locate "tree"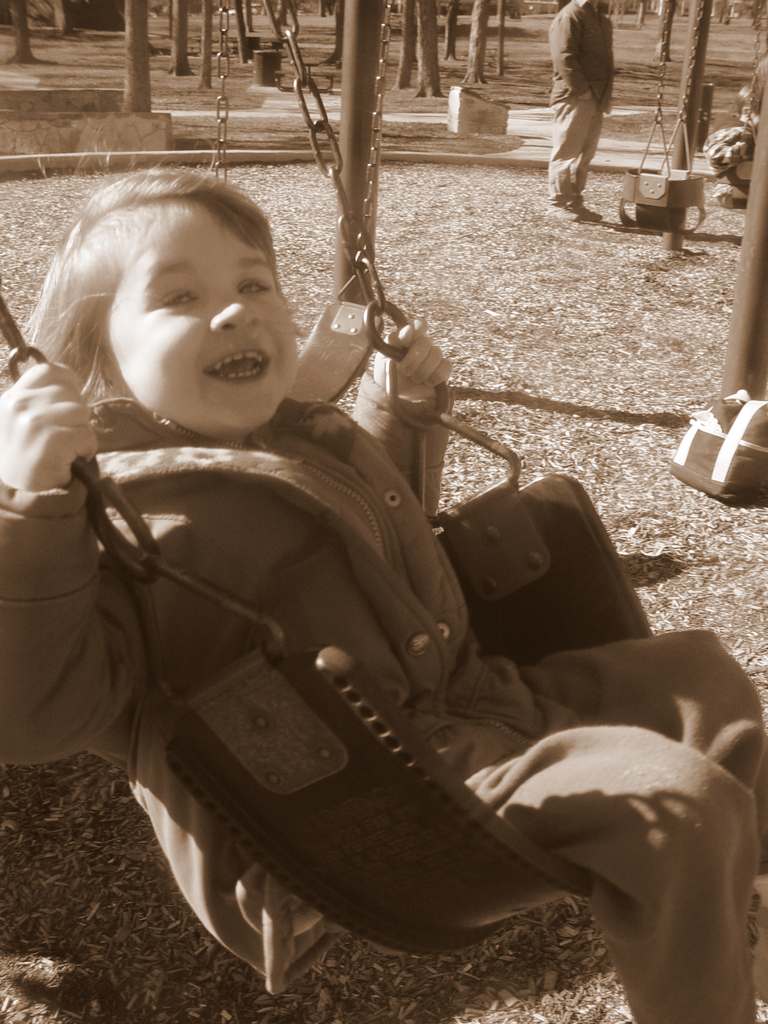
<box>634,0,646,30</box>
